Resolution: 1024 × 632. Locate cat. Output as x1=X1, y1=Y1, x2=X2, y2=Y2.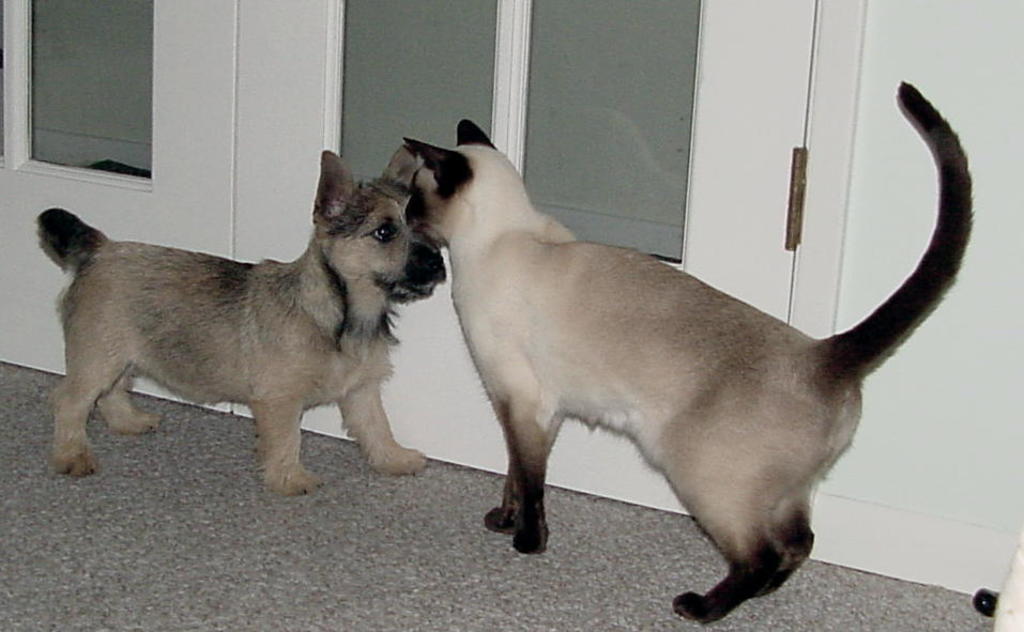
x1=397, y1=76, x2=970, y2=628.
